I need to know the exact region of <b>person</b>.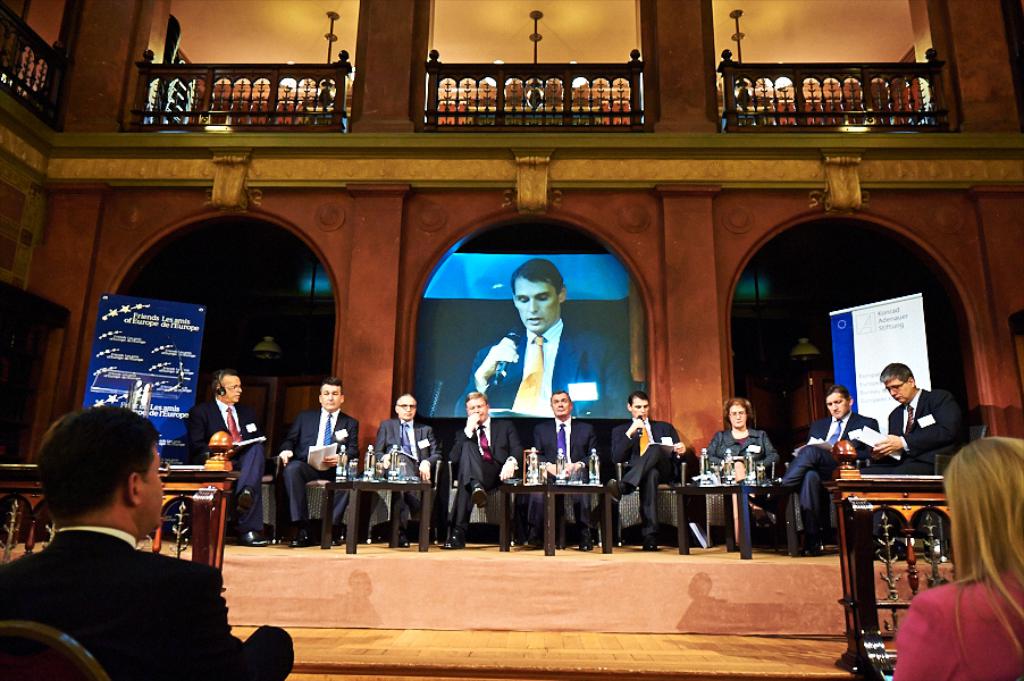
Region: {"x1": 749, "y1": 386, "x2": 881, "y2": 555}.
